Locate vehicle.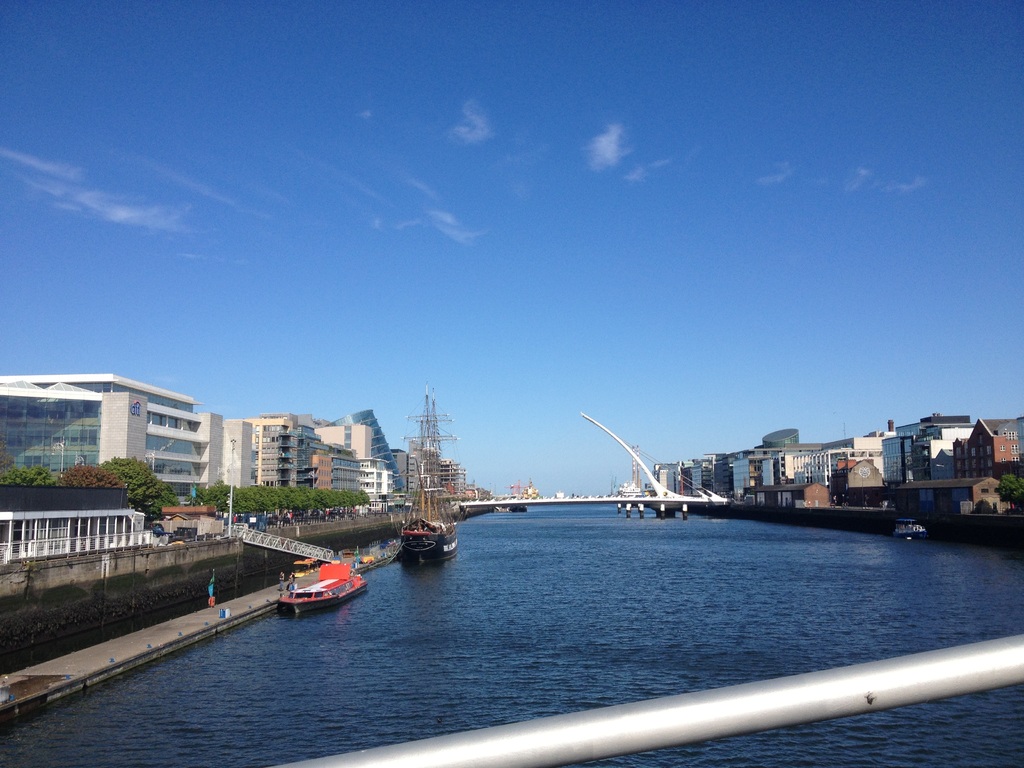
Bounding box: {"x1": 402, "y1": 382, "x2": 457, "y2": 566}.
